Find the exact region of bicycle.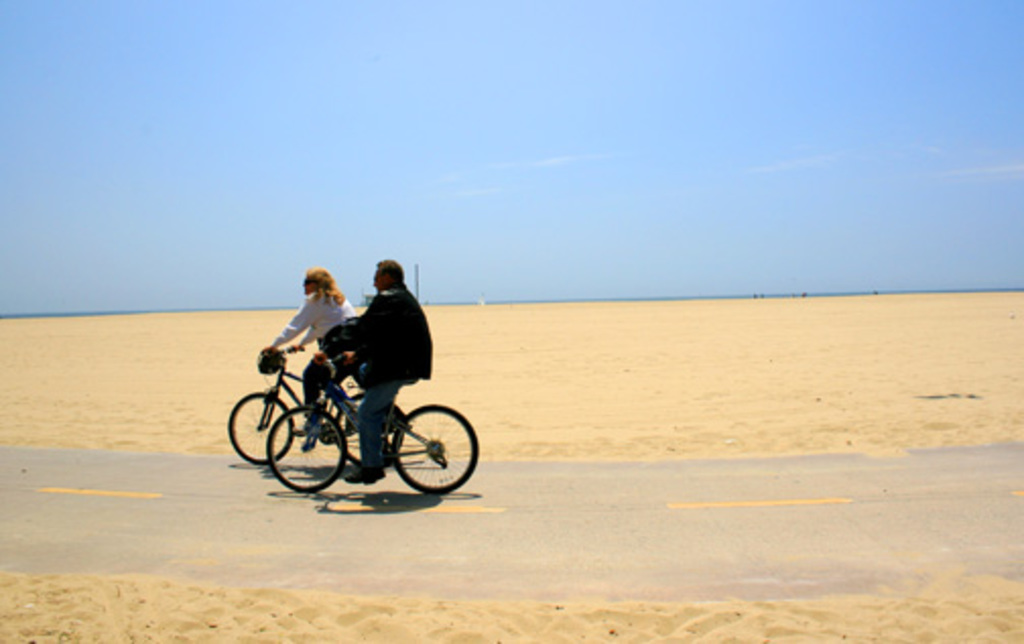
Exact region: {"left": 226, "top": 341, "right": 406, "bottom": 465}.
